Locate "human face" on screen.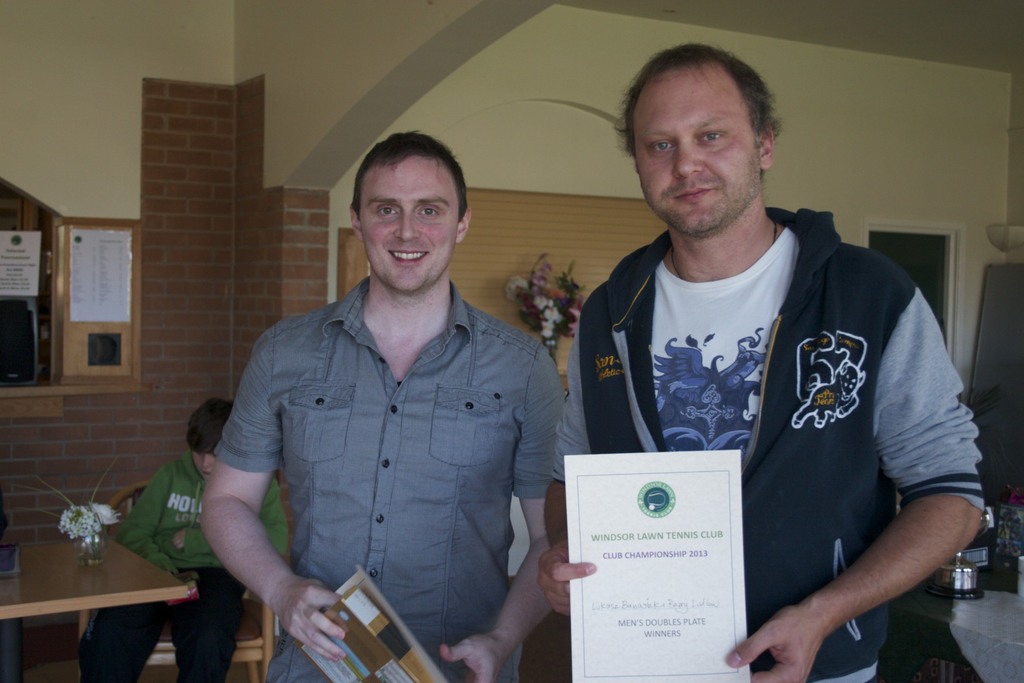
On screen at region(363, 167, 456, 289).
